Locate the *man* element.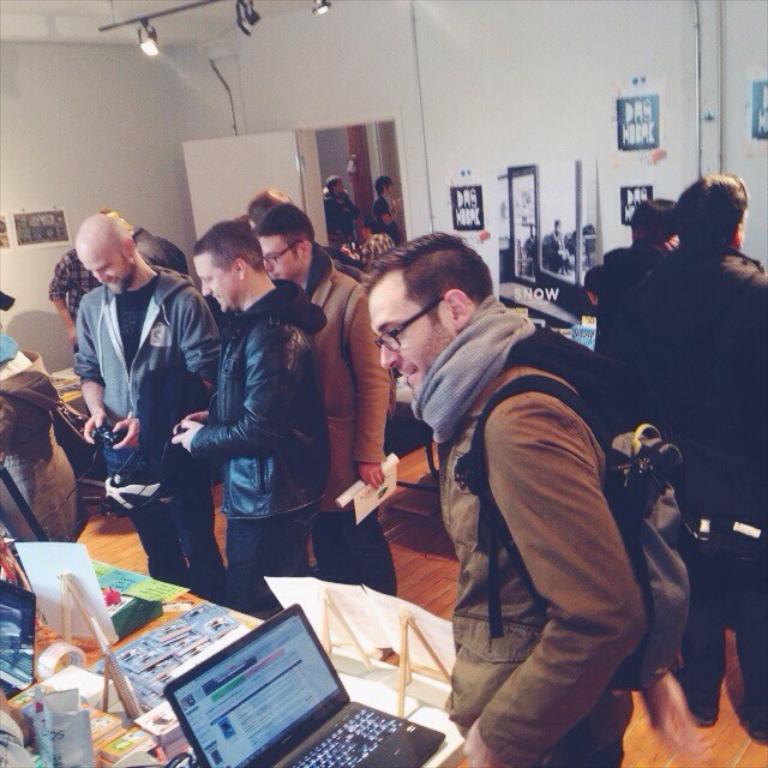
Element bbox: select_region(48, 253, 106, 340).
